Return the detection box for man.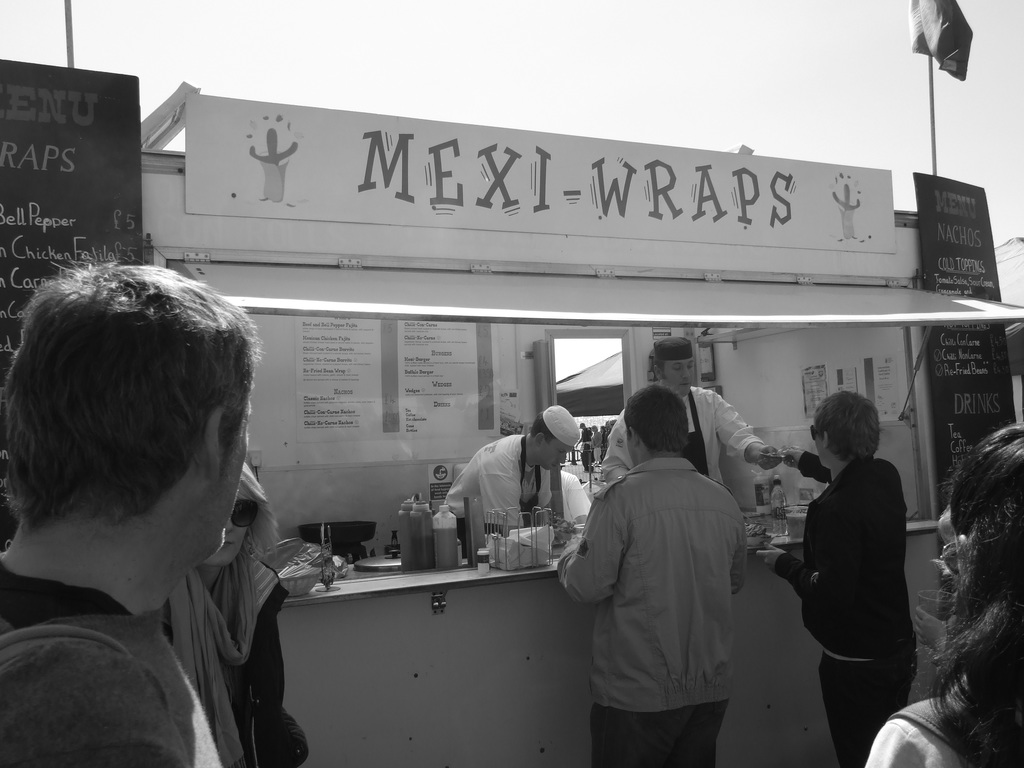
pyautogui.locateOnScreen(0, 257, 263, 767).
